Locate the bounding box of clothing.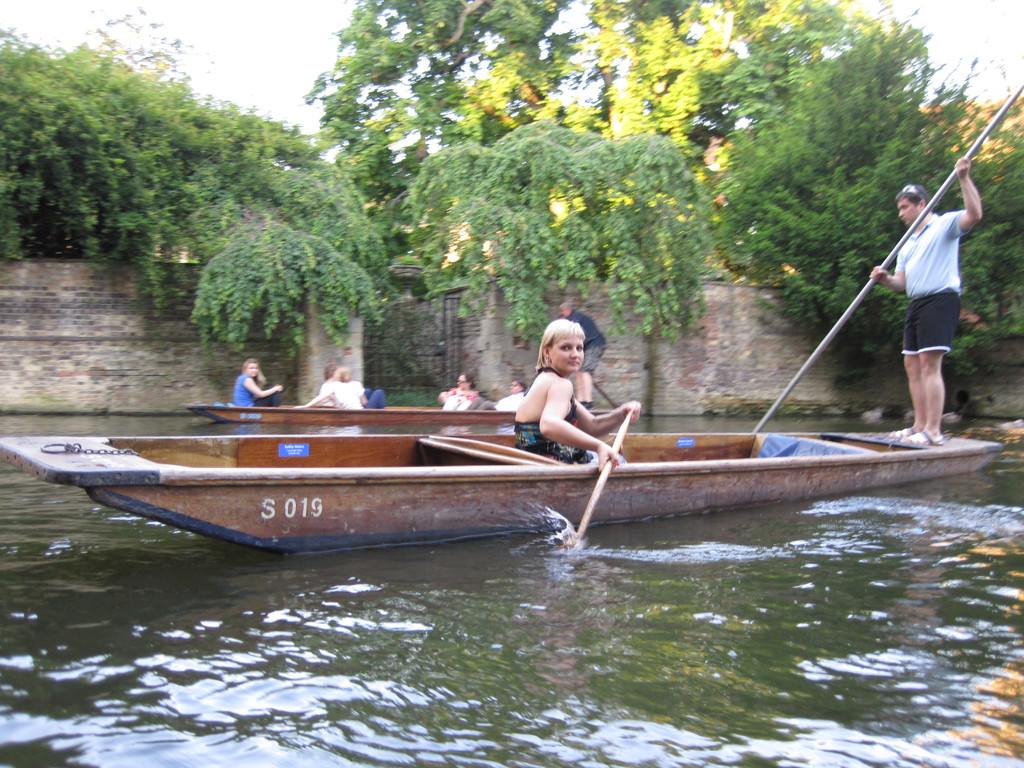
Bounding box: 234/376/277/408.
